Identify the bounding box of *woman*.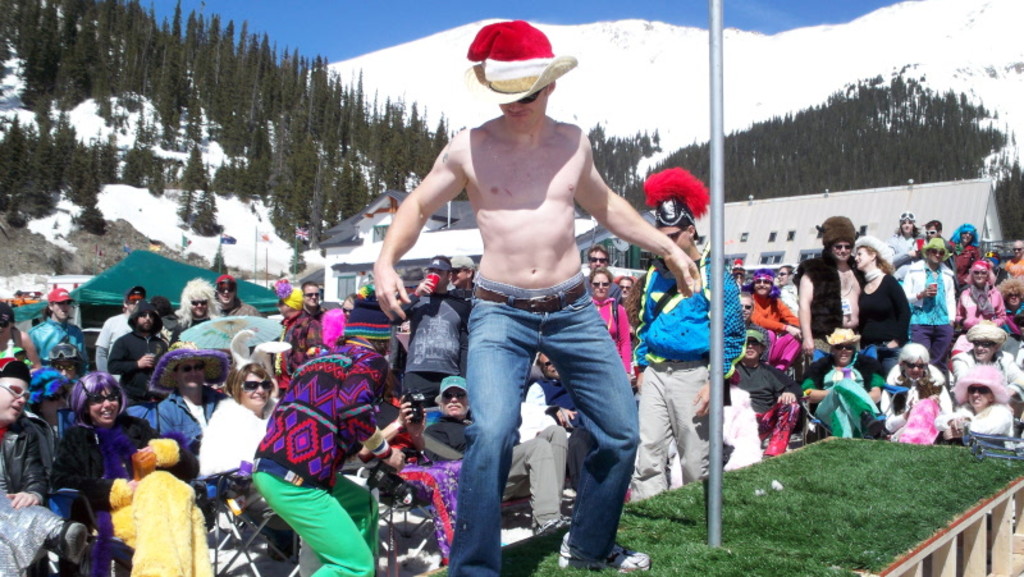
0,317,40,370.
